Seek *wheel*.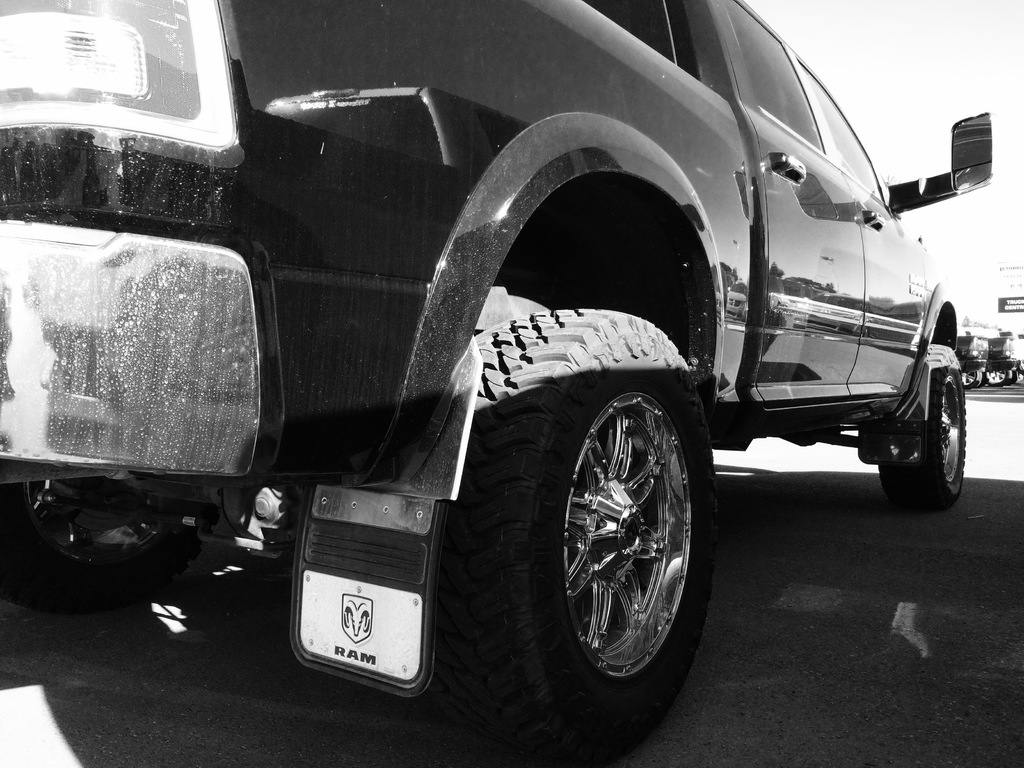
l=964, t=373, r=979, b=385.
